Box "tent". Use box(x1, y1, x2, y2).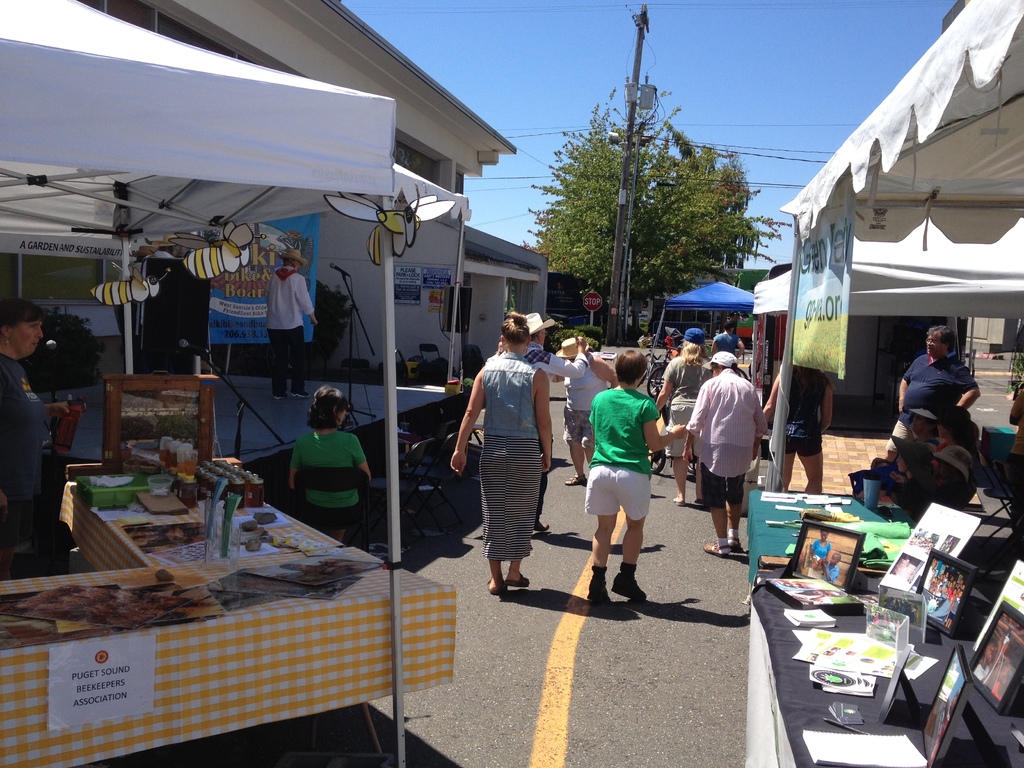
box(666, 0, 1023, 509).
